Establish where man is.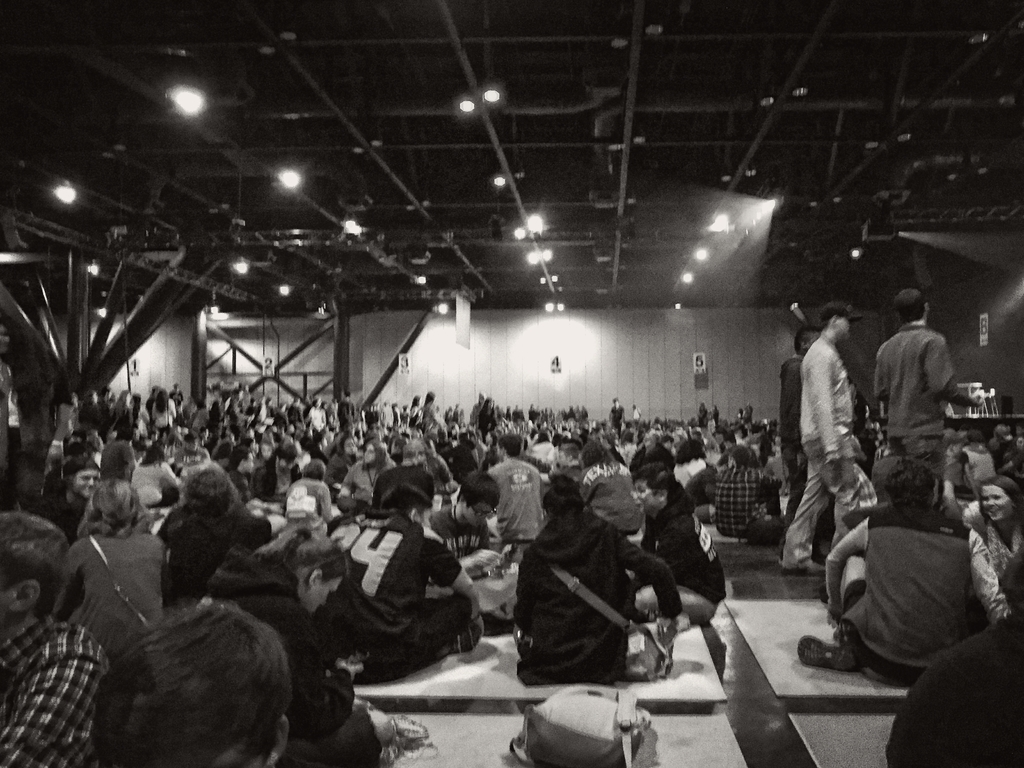
Established at bbox=(488, 433, 552, 545).
